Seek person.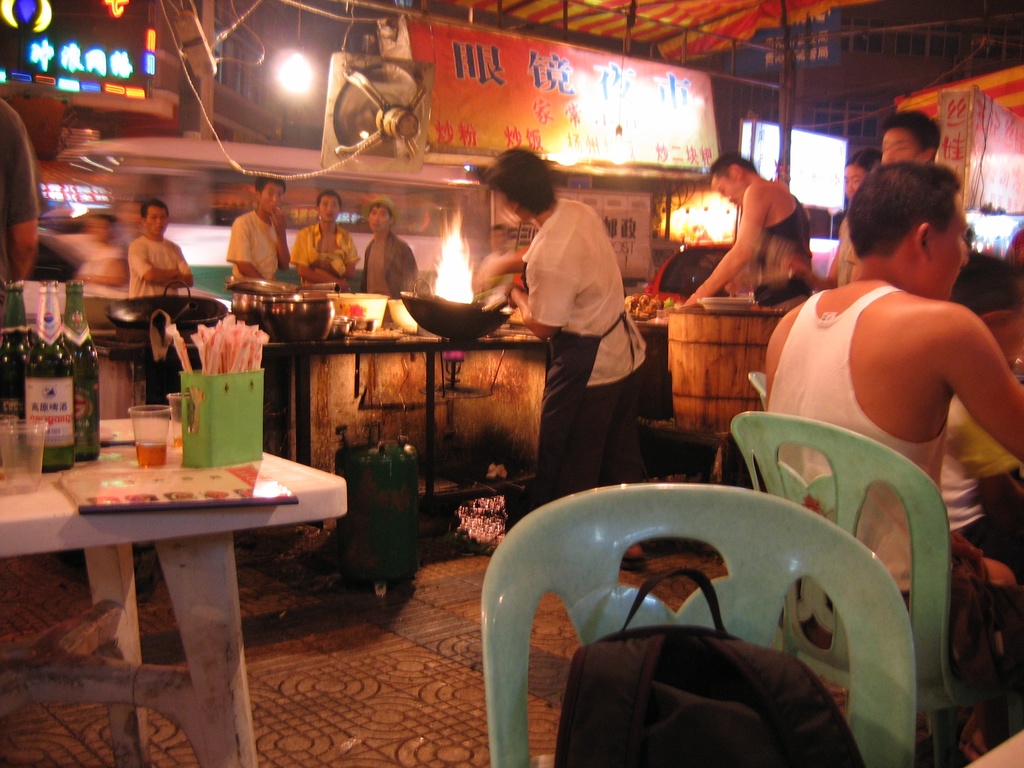
crop(134, 199, 198, 300).
